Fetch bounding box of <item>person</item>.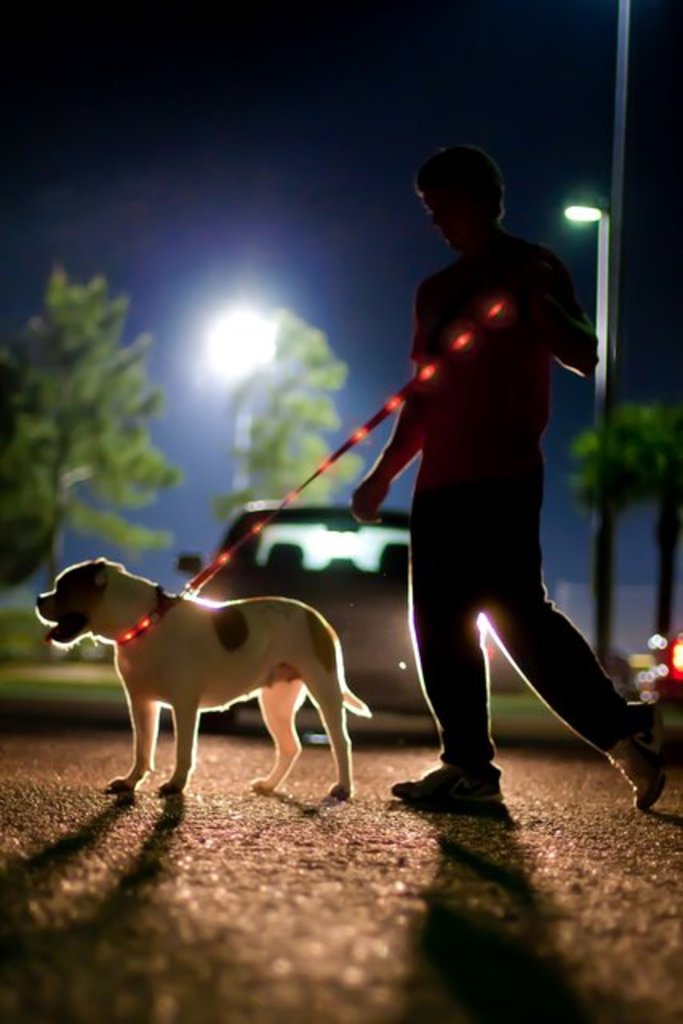
Bbox: l=350, t=138, r=672, b=813.
